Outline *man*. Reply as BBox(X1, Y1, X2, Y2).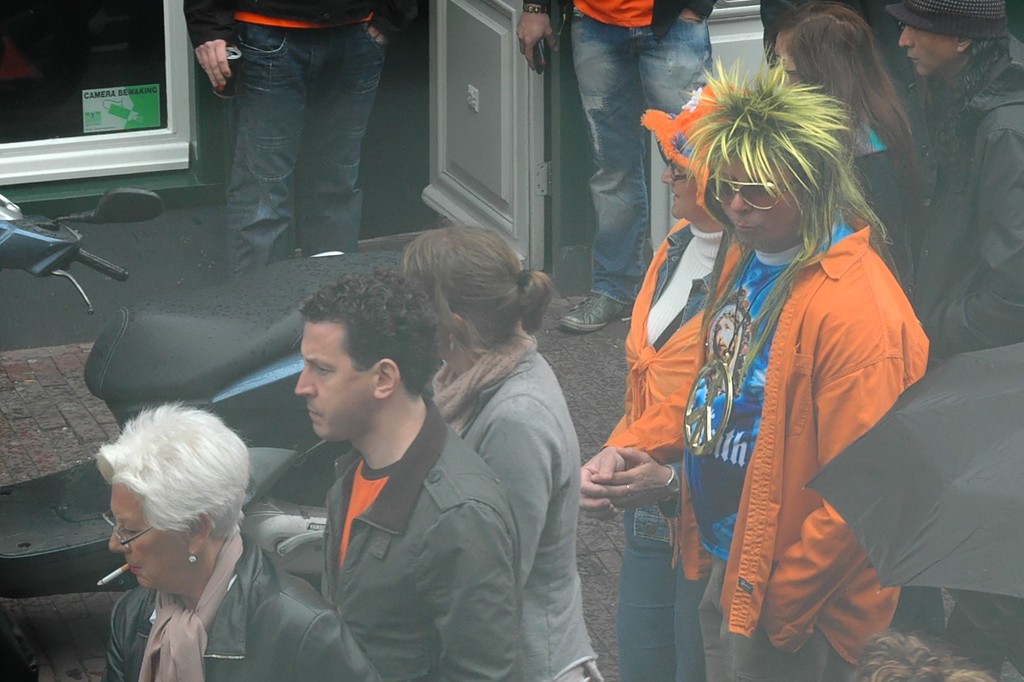
BBox(666, 59, 930, 681).
